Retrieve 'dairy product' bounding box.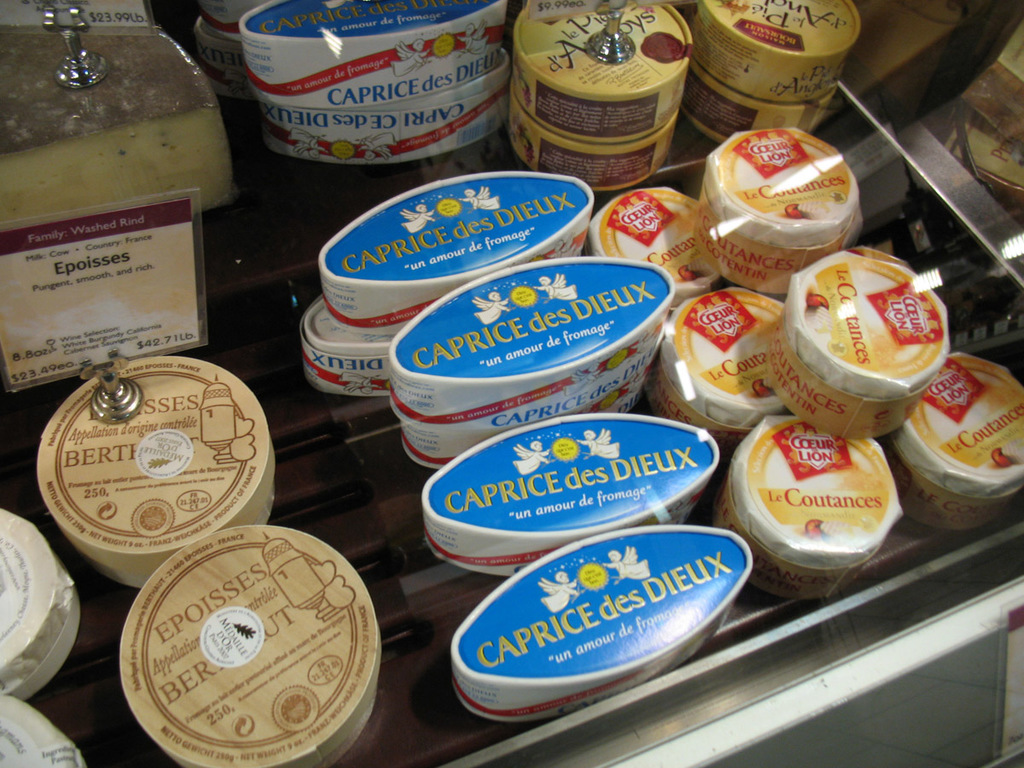
Bounding box: {"left": 454, "top": 530, "right": 759, "bottom": 716}.
